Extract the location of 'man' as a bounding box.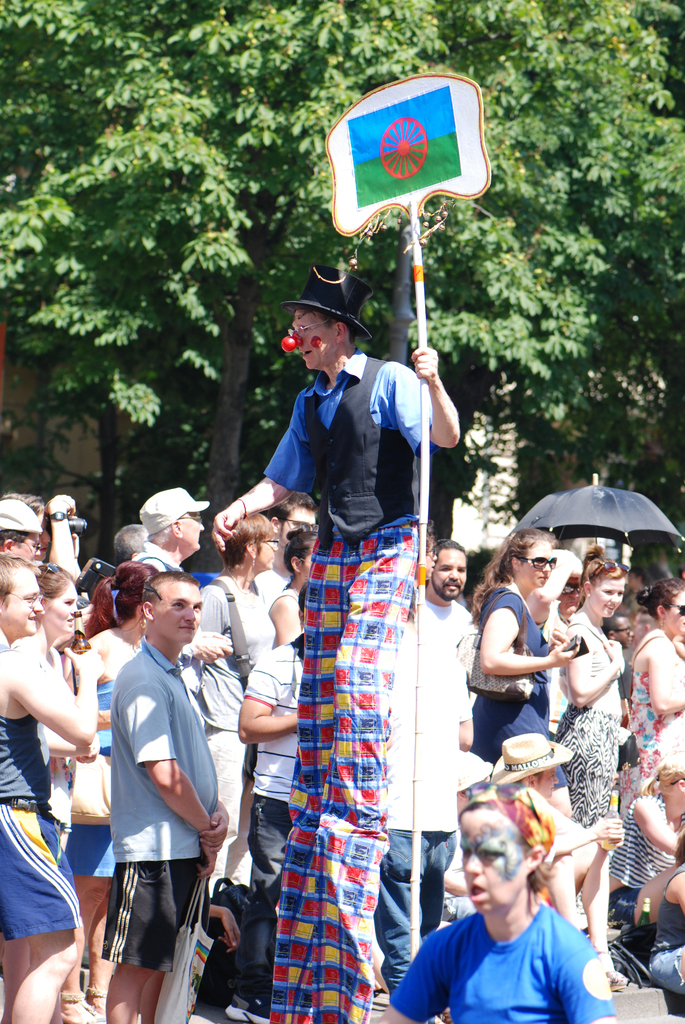
<bbox>129, 488, 206, 575</bbox>.
